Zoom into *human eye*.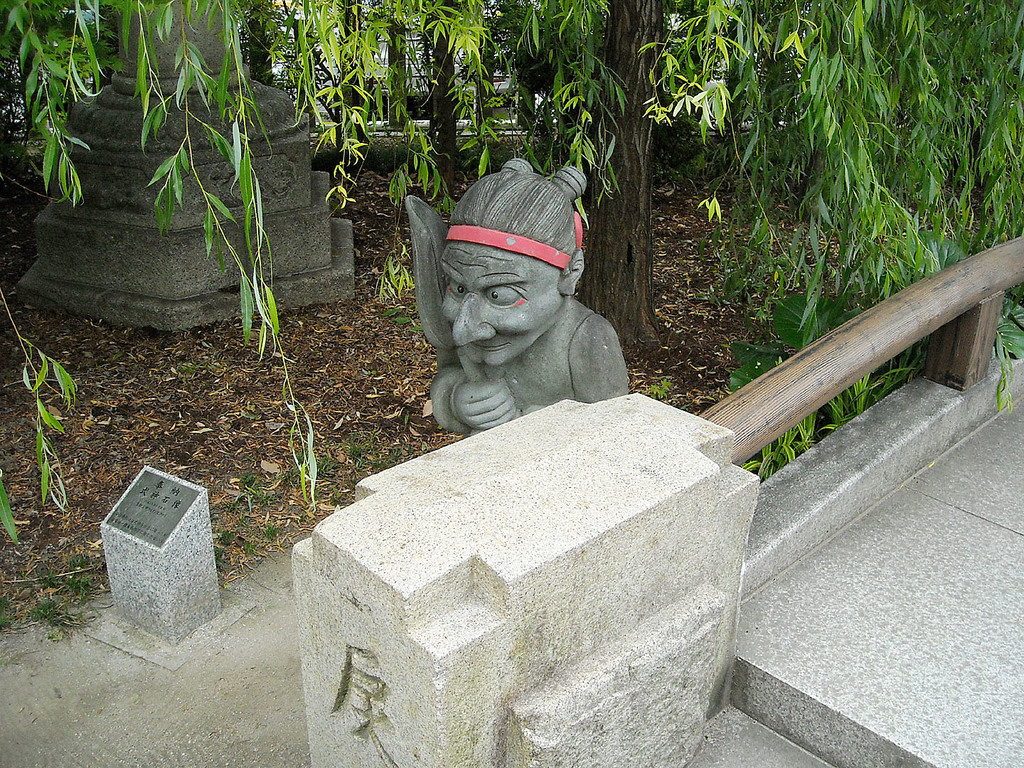
Zoom target: {"x1": 442, "y1": 276, "x2": 466, "y2": 293}.
